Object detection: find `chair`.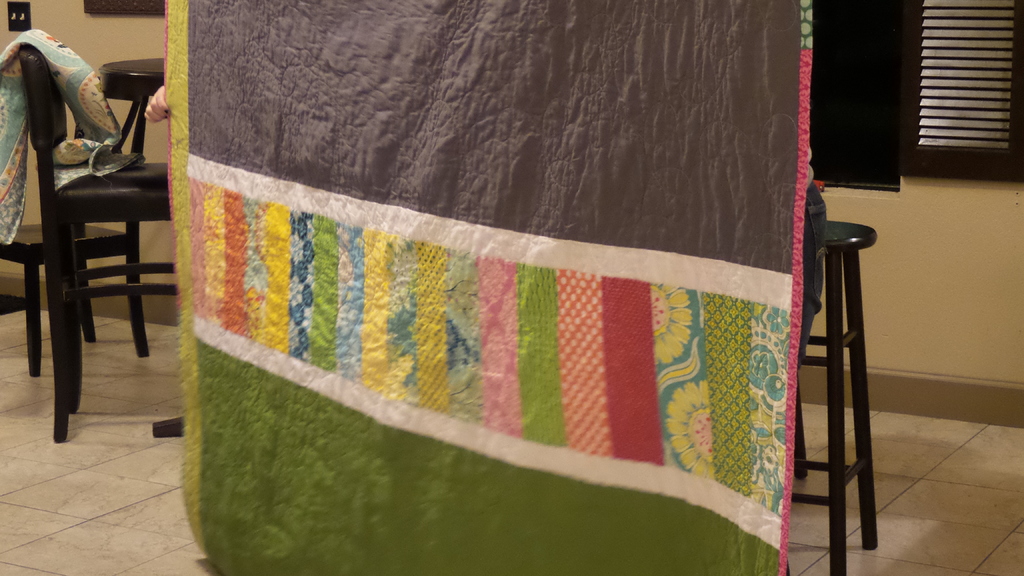
<region>0, 72, 172, 371</region>.
